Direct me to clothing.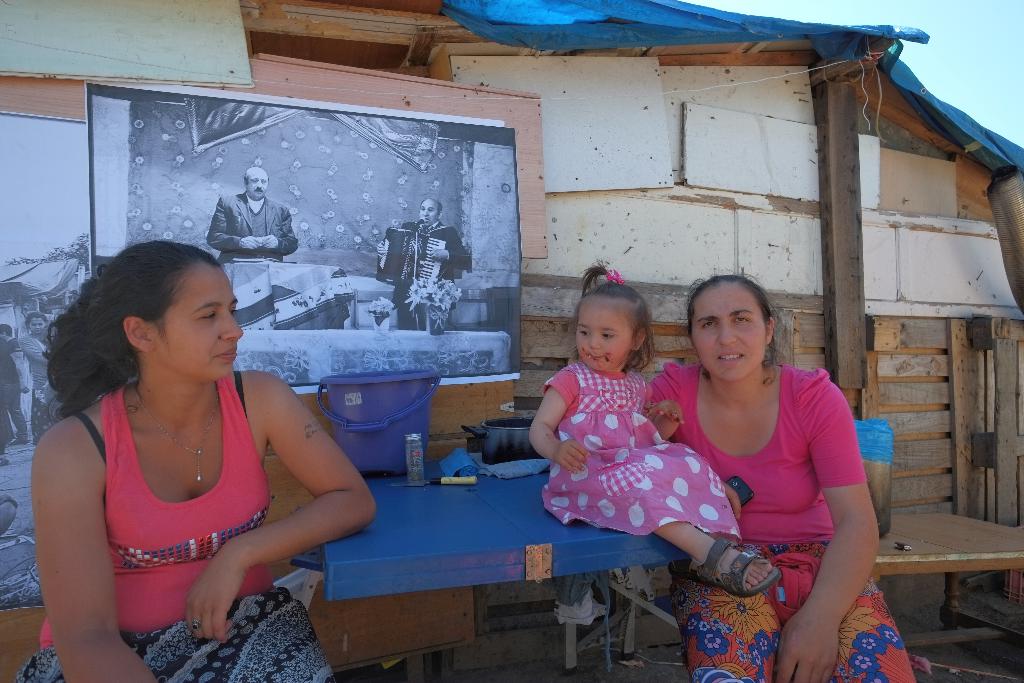
Direction: pyautogui.locateOnScreen(14, 331, 68, 447).
